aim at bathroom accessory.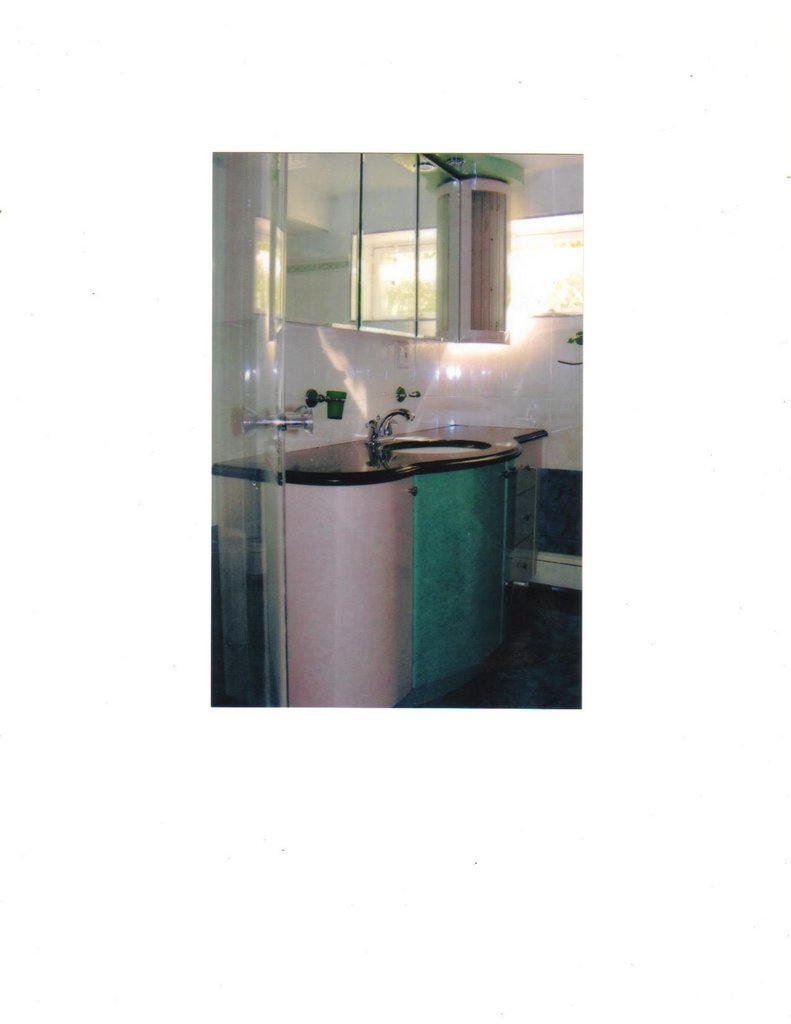
Aimed at region(363, 409, 413, 444).
